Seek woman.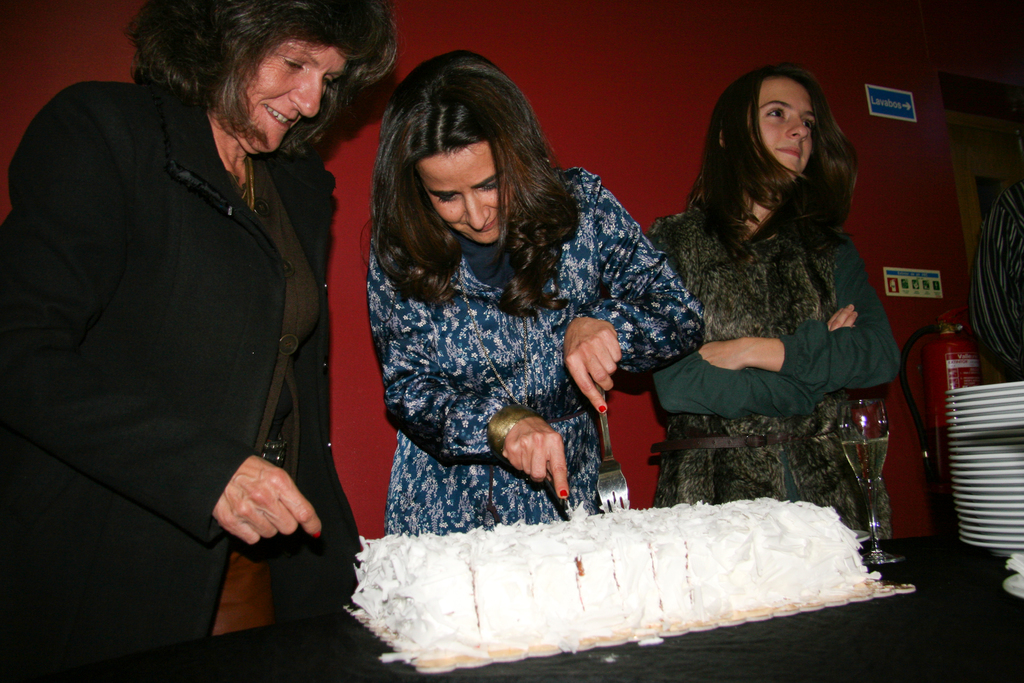
box=[0, 0, 398, 677].
